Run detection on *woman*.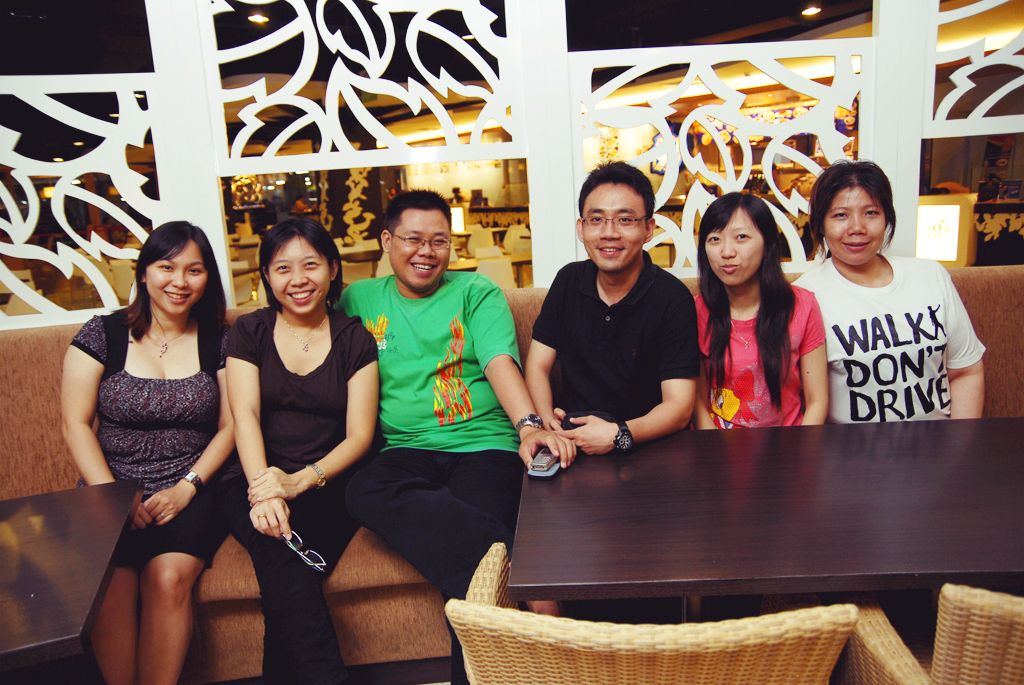
Result: [55,217,248,642].
